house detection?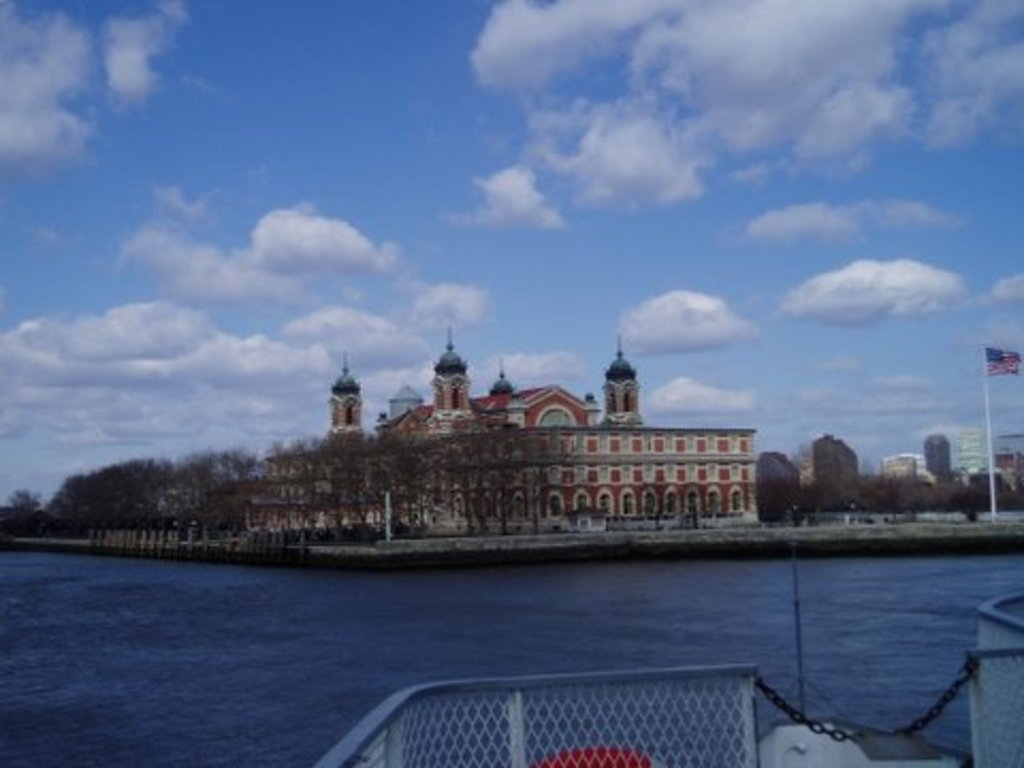
x1=875 y1=450 x2=913 y2=489
